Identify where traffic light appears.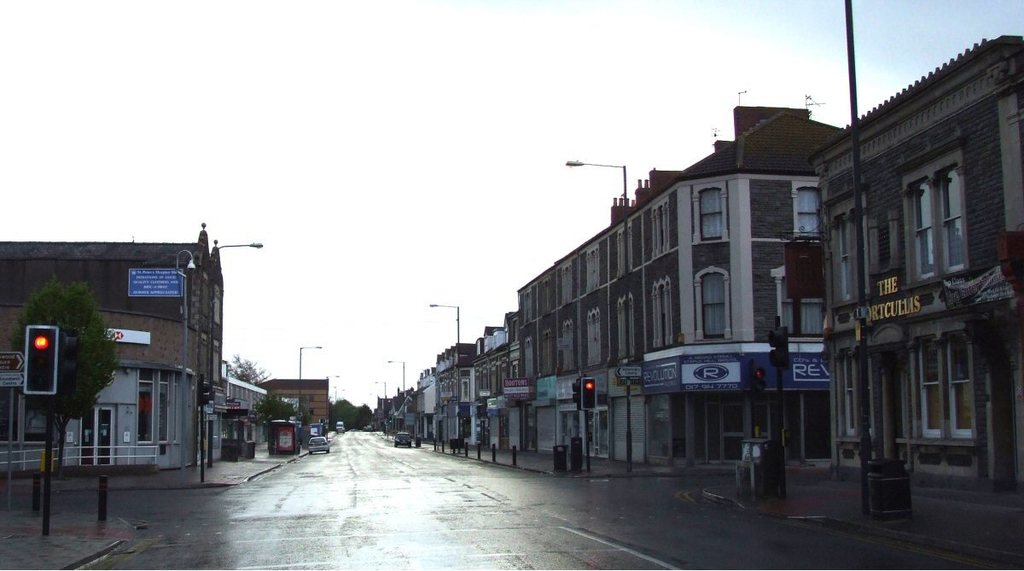
Appears at [left=25, top=323, right=60, bottom=393].
